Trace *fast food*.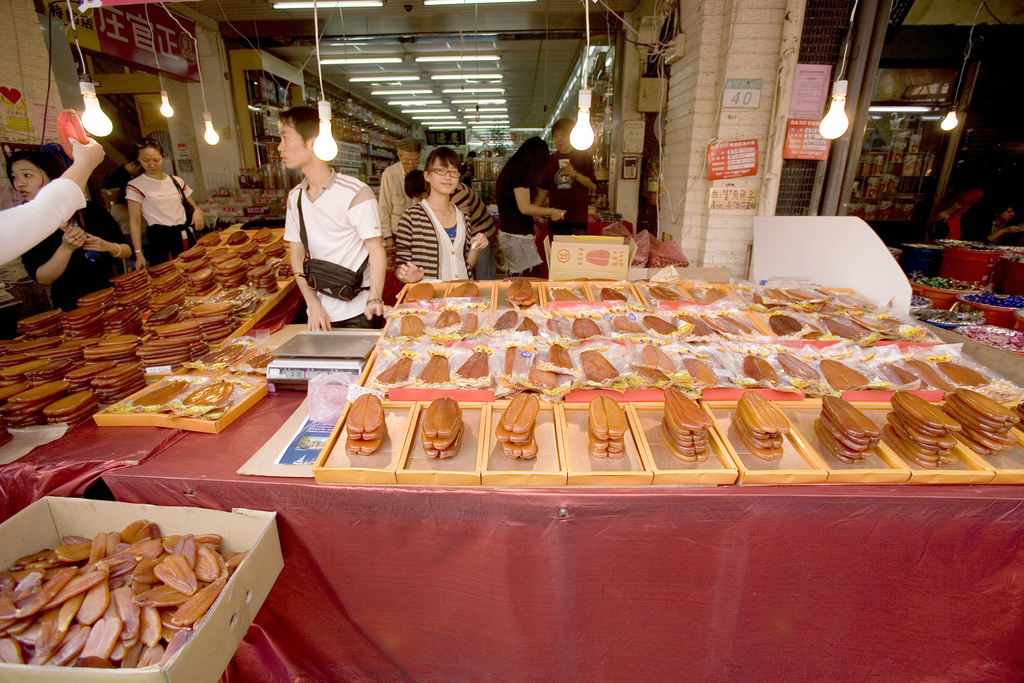
Traced to locate(40, 498, 280, 682).
